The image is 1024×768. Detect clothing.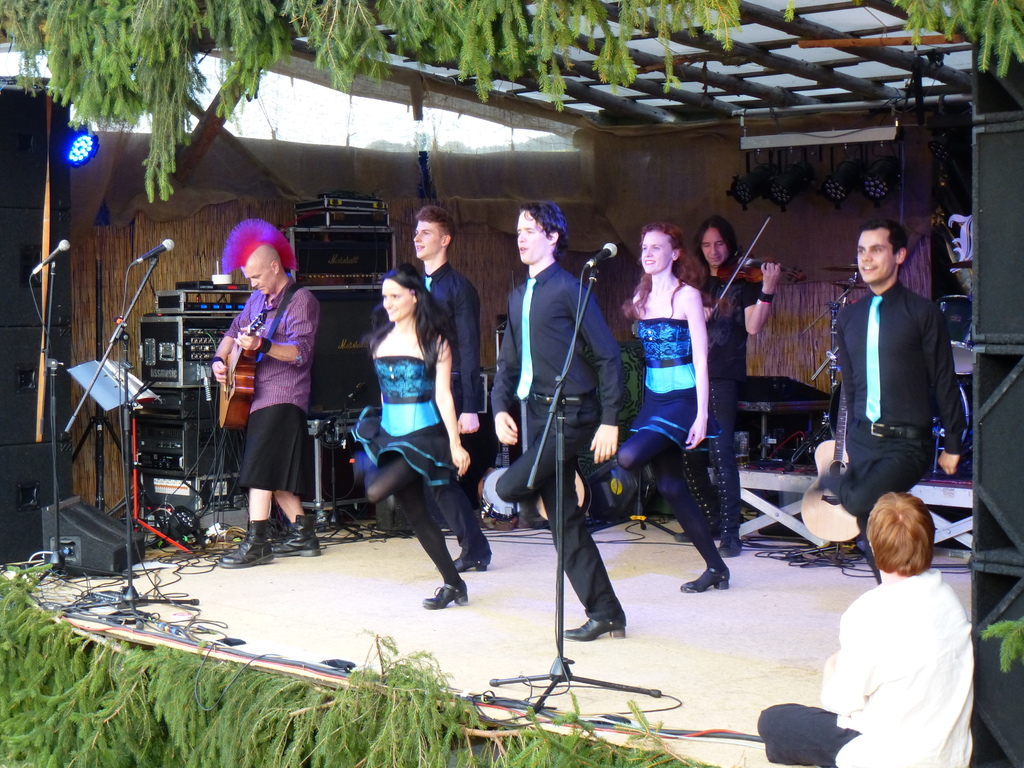
Detection: [818,543,986,756].
